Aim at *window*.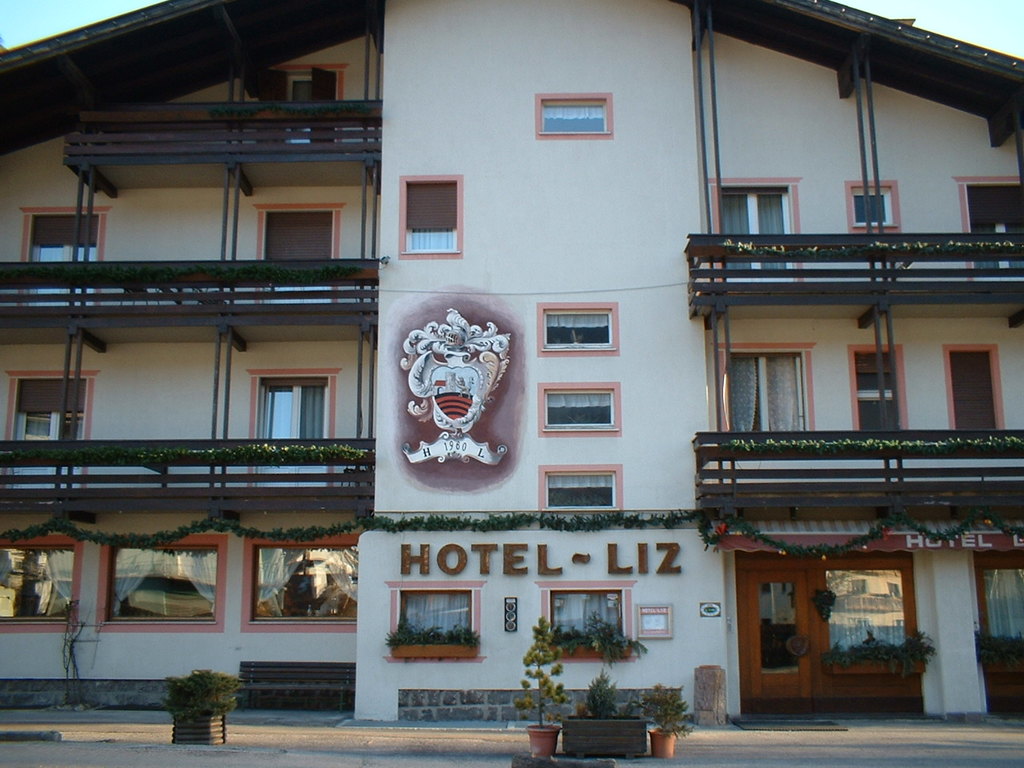
Aimed at <bbox>553, 596, 629, 638</bbox>.
